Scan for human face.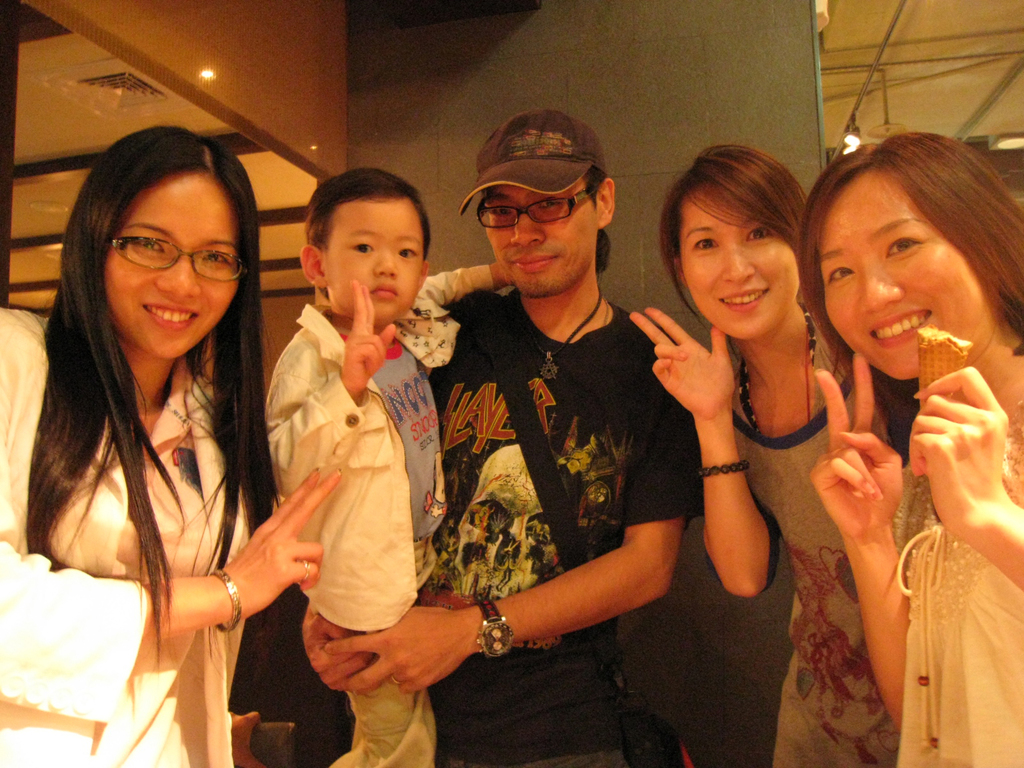
Scan result: box=[332, 184, 431, 327].
